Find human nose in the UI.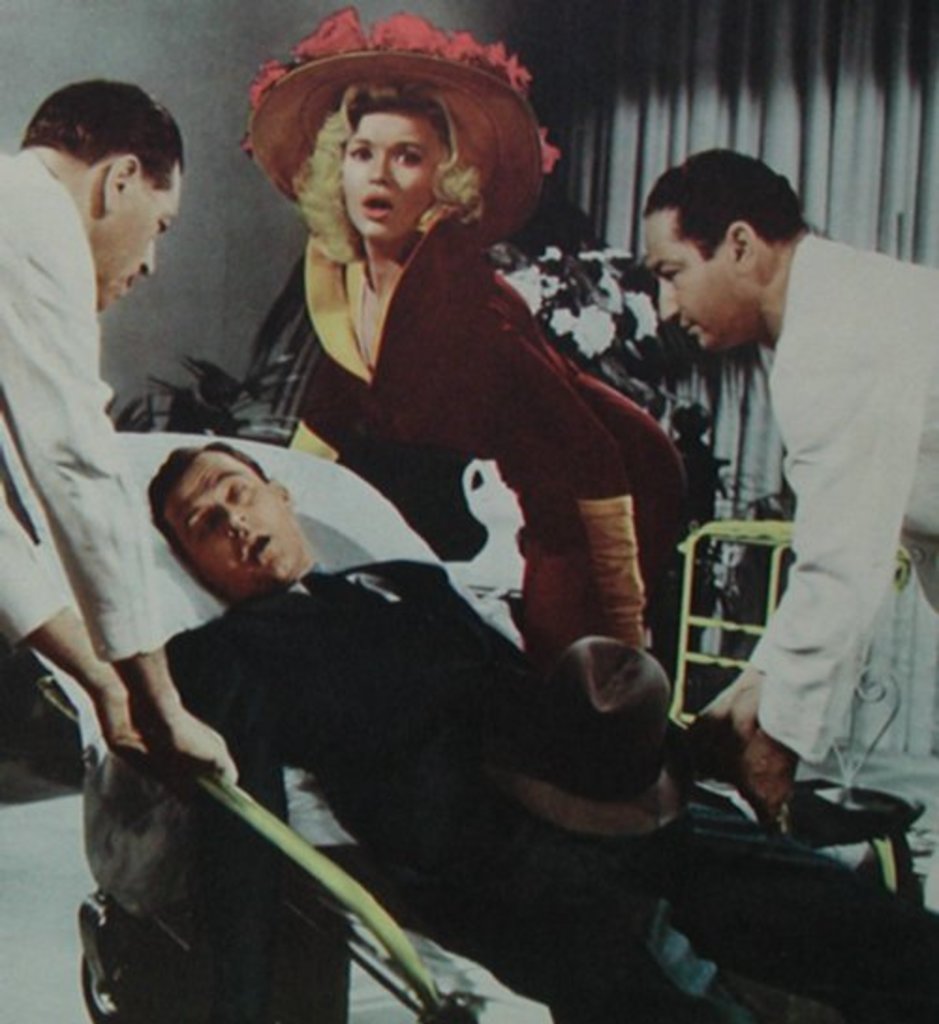
UI element at detection(370, 156, 394, 182).
